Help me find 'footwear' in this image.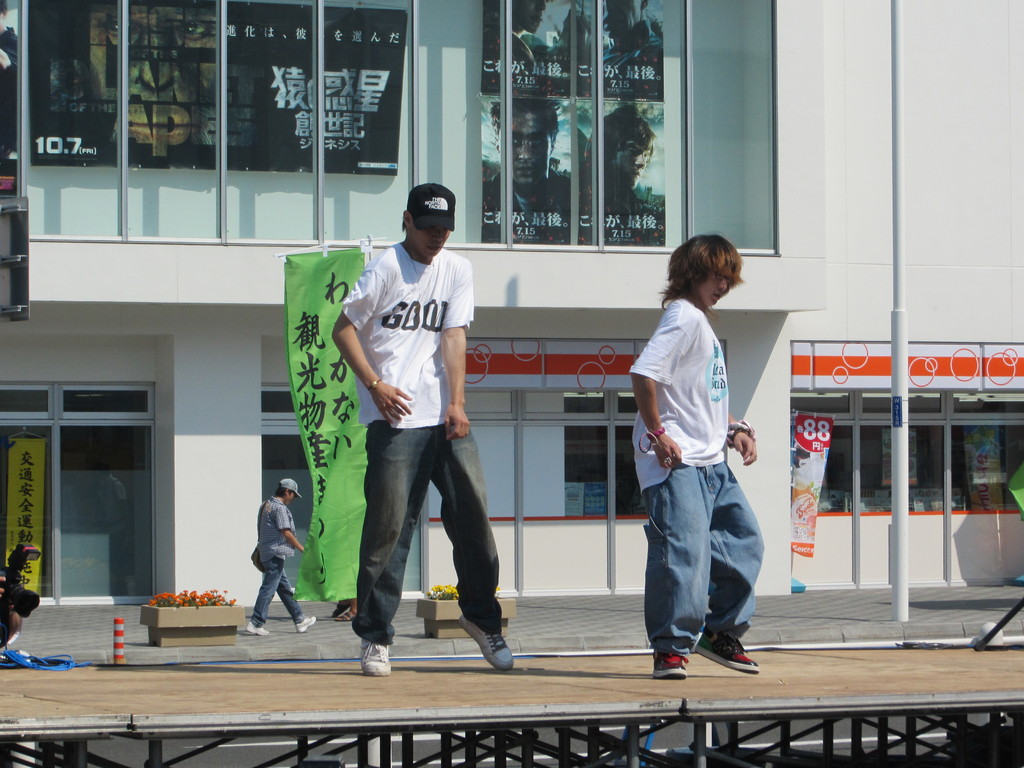
Found it: (657, 646, 692, 682).
